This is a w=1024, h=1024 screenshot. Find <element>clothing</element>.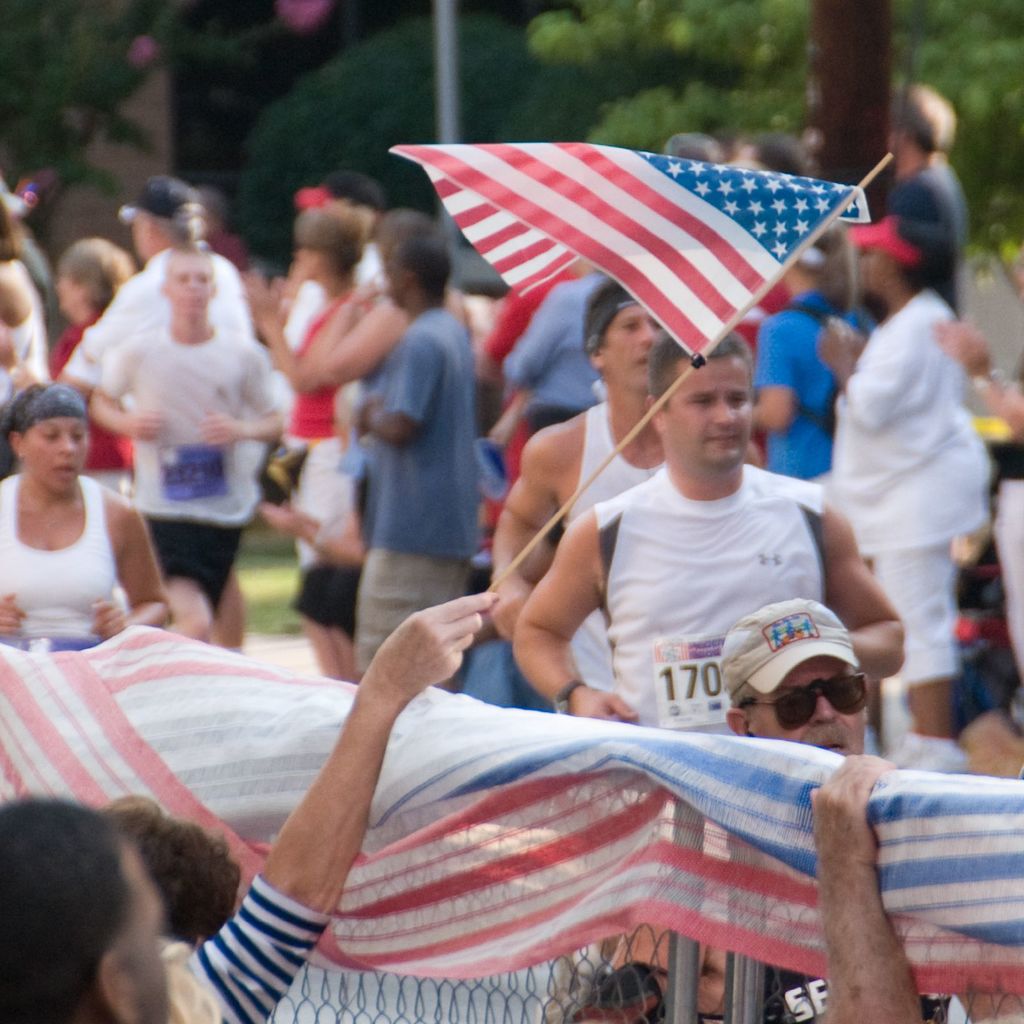
Bounding box: [285, 559, 357, 639].
